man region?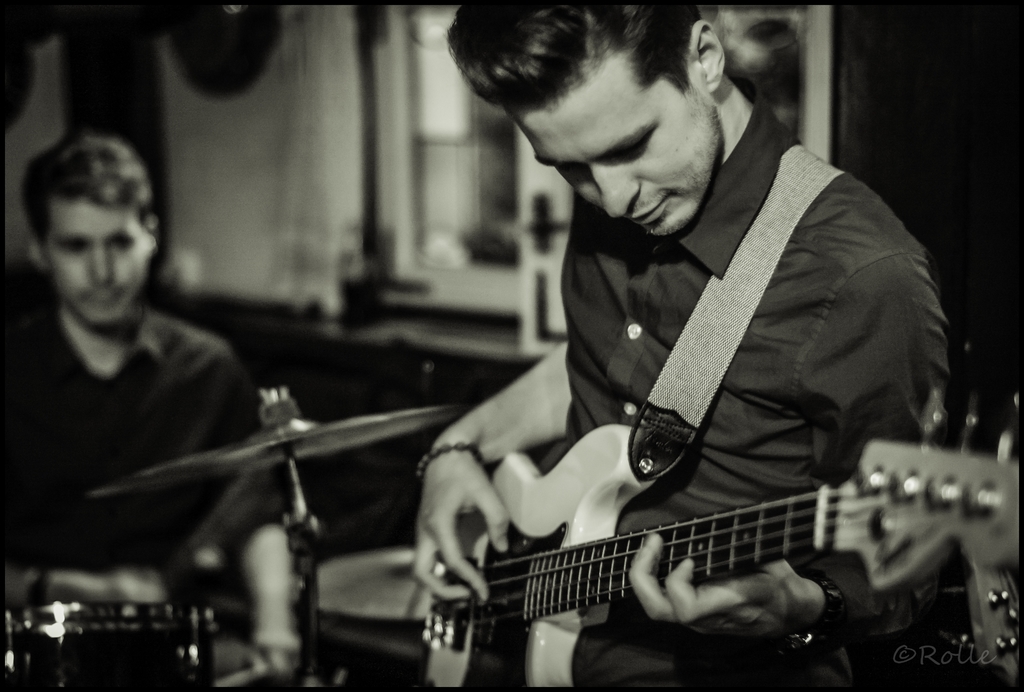
2, 133, 272, 639
